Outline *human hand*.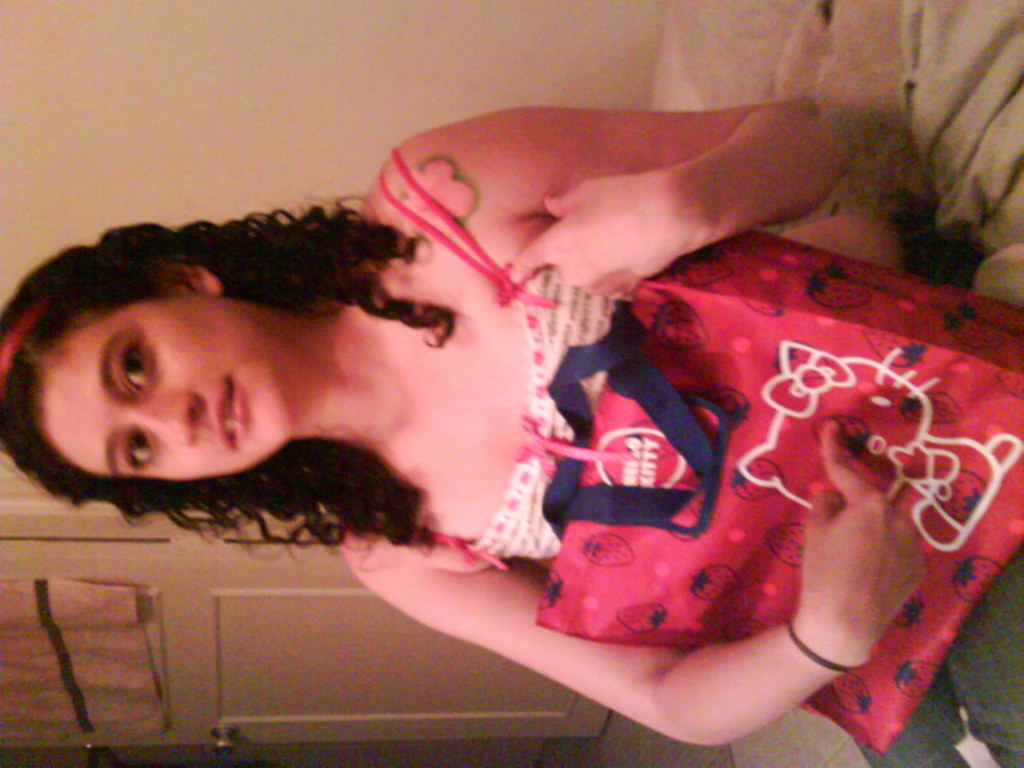
Outline: 505/173/708/307.
